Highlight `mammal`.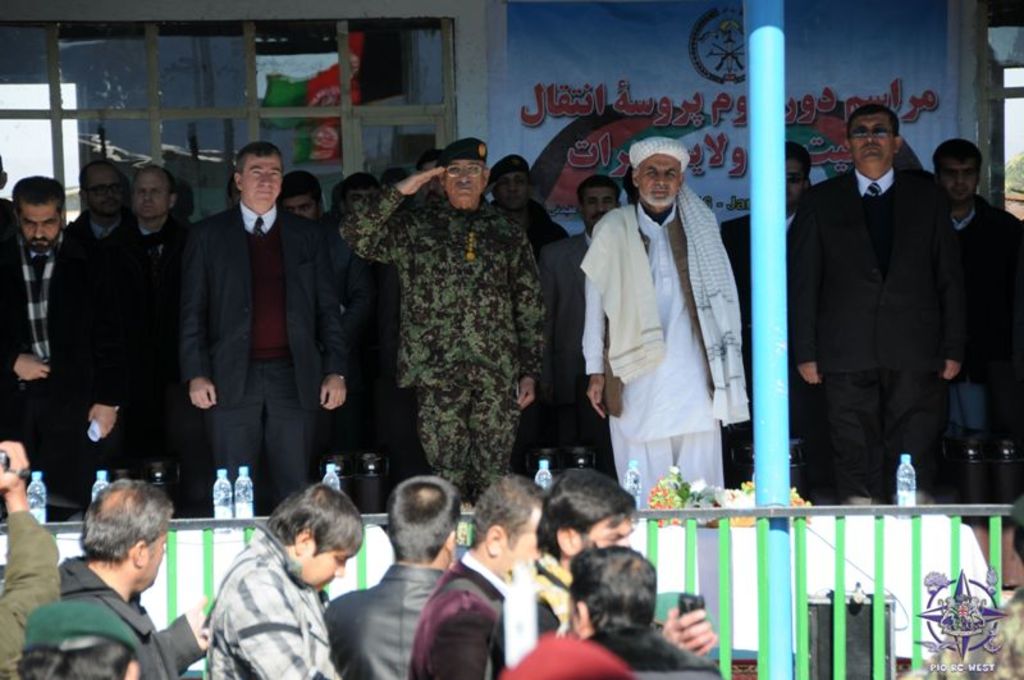
Highlighted region: 0,154,10,229.
